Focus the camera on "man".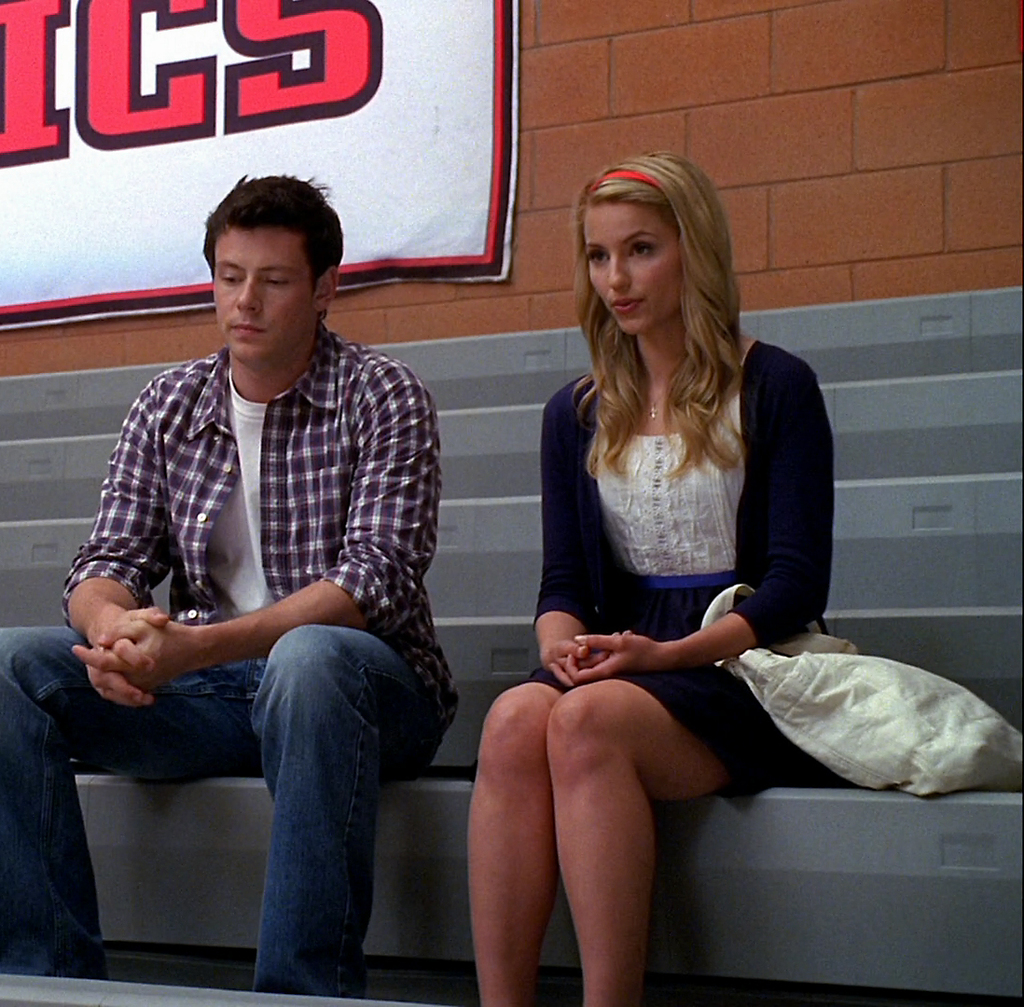
Focus region: BBox(50, 161, 475, 968).
